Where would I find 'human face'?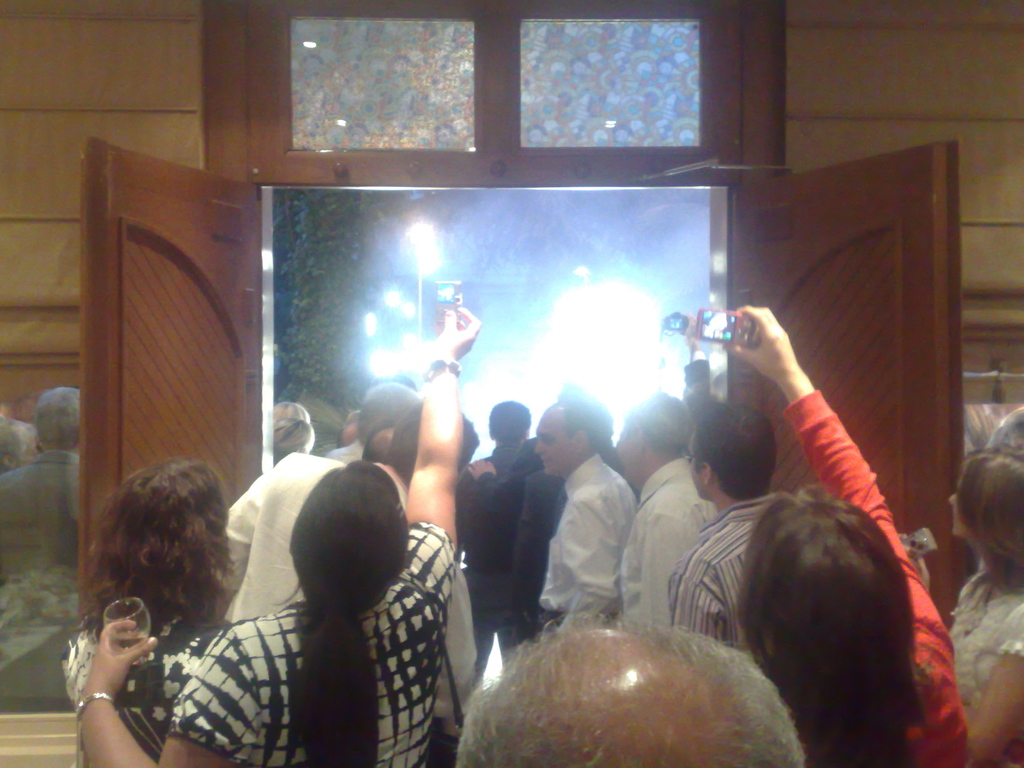
At bbox=[531, 403, 576, 479].
